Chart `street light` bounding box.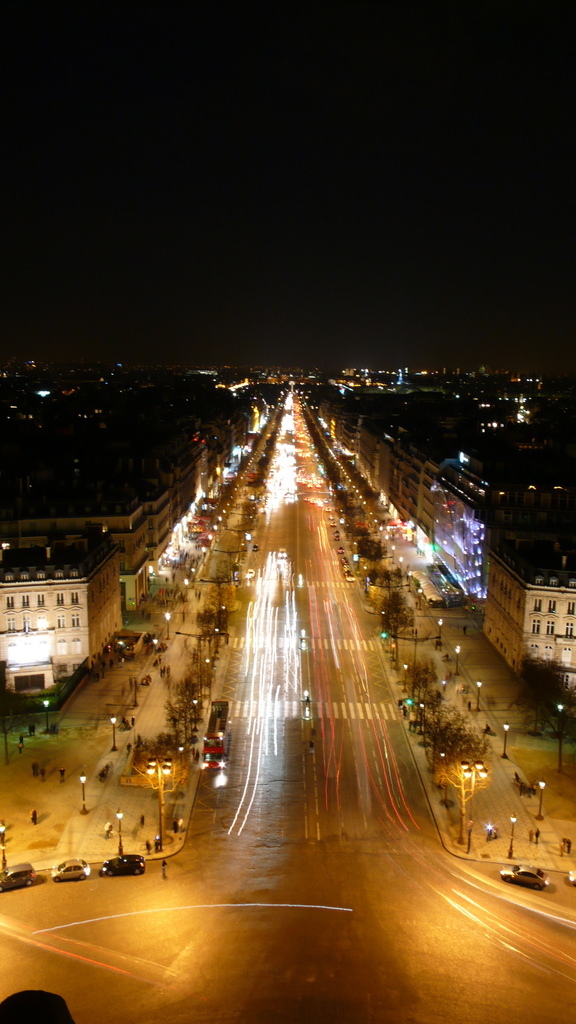
Charted: 204/545/204/561.
